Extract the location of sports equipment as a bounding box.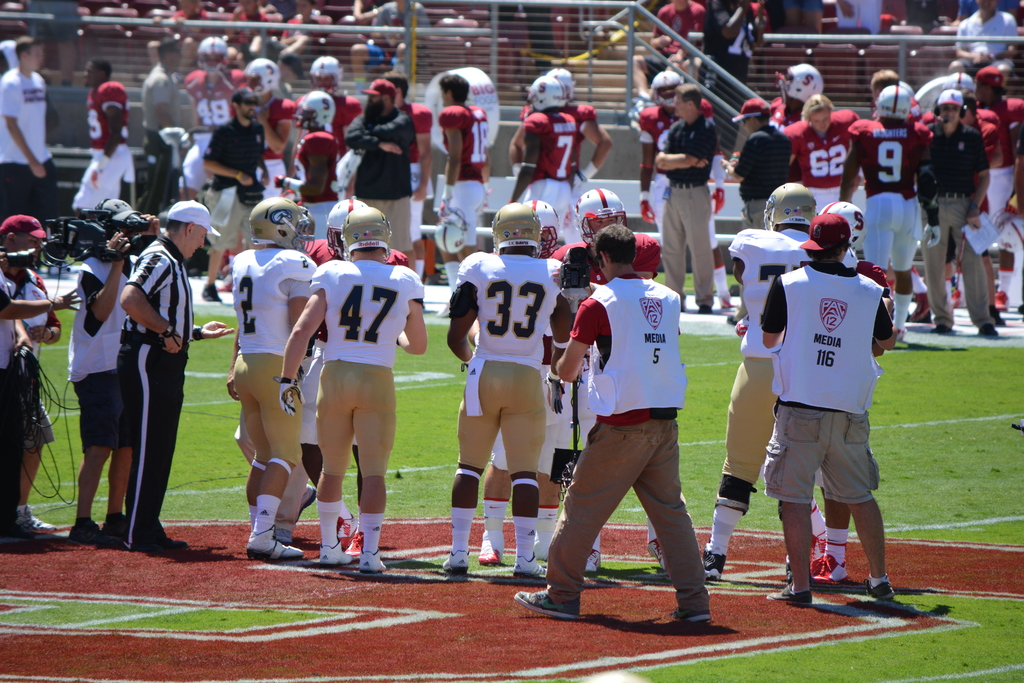
(246,199,303,248).
